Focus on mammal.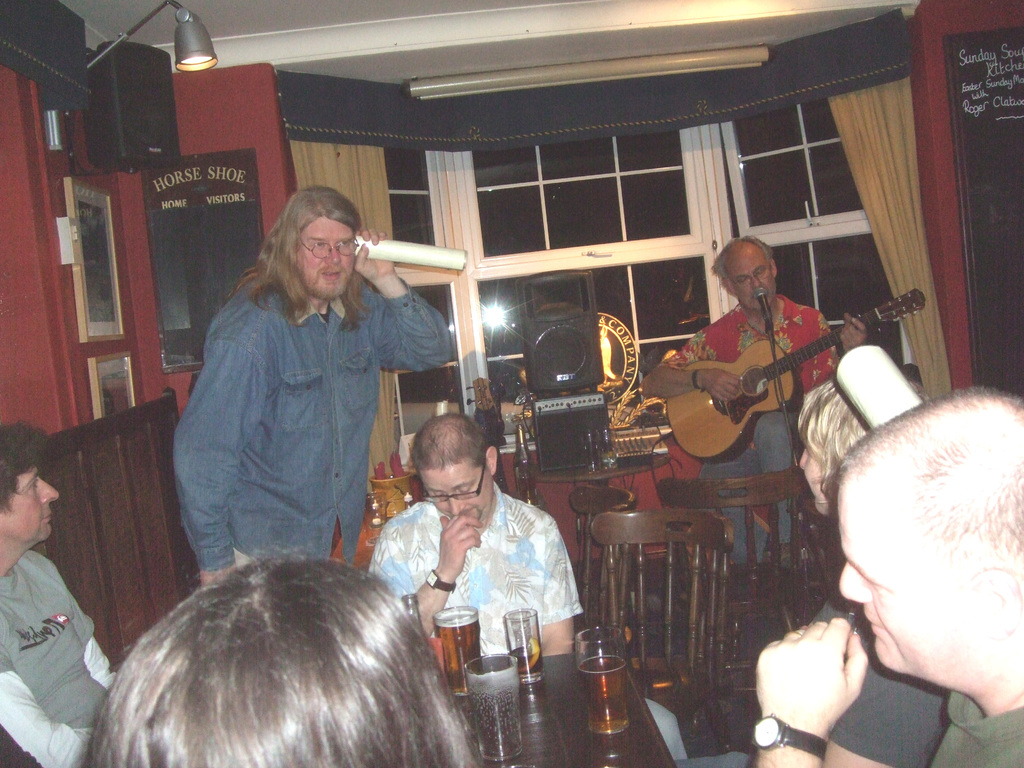
Focused at [76,547,484,767].
